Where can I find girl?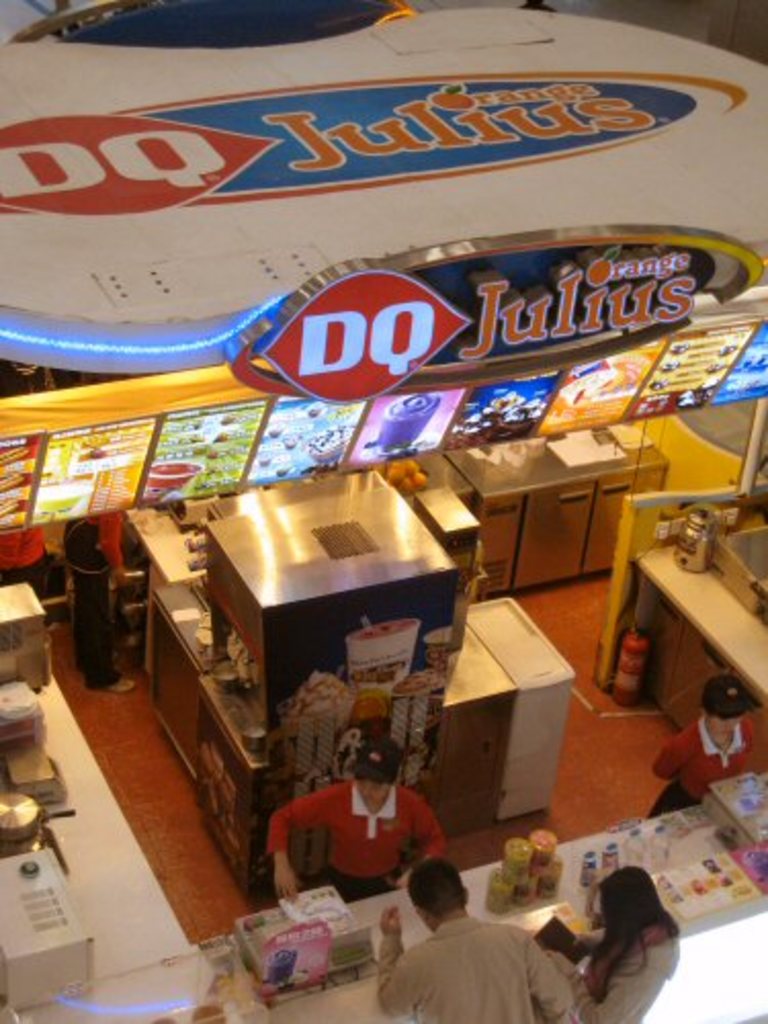
You can find it at <box>580,862,688,1022</box>.
